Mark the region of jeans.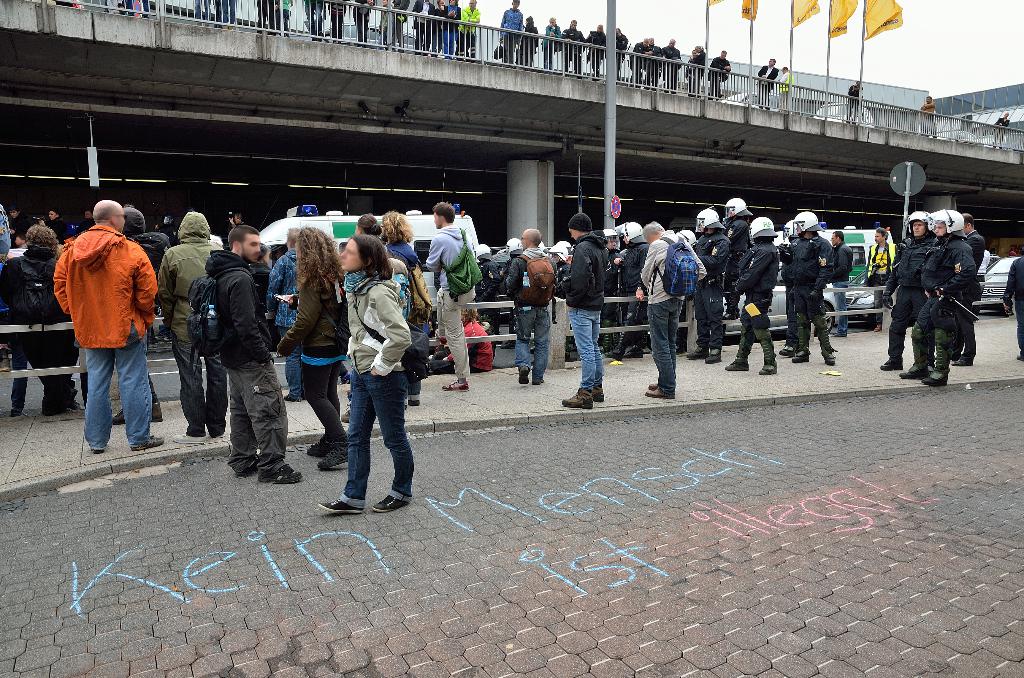
Region: crop(279, 324, 301, 400).
